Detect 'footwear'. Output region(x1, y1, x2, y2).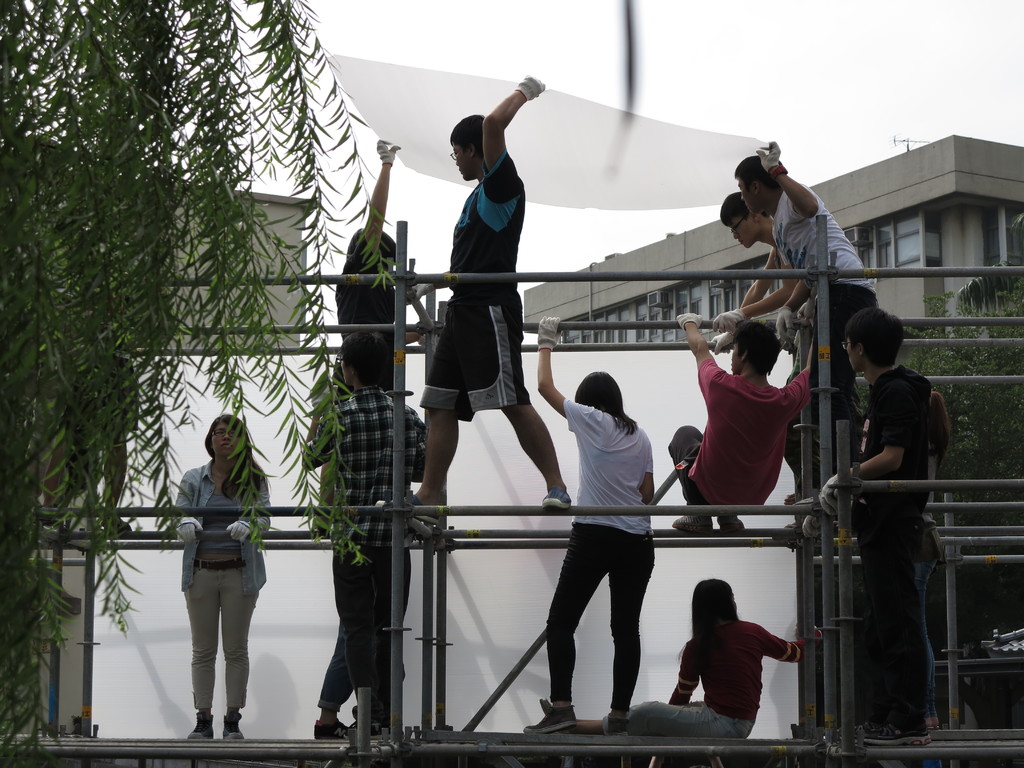
region(382, 724, 406, 740).
